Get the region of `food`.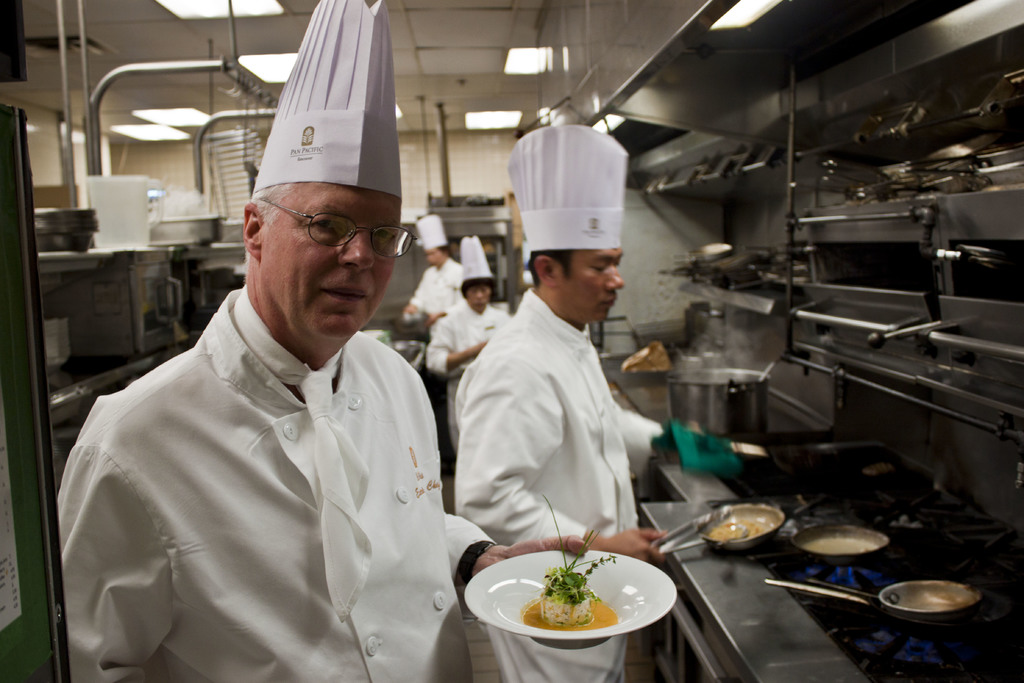
[502,557,625,638].
